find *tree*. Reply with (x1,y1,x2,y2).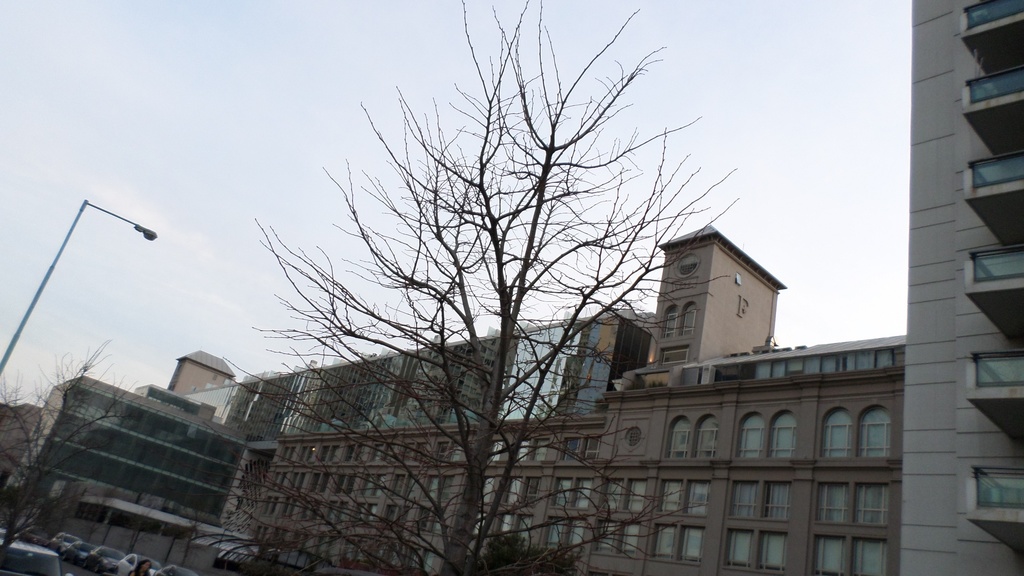
(186,20,813,565).
